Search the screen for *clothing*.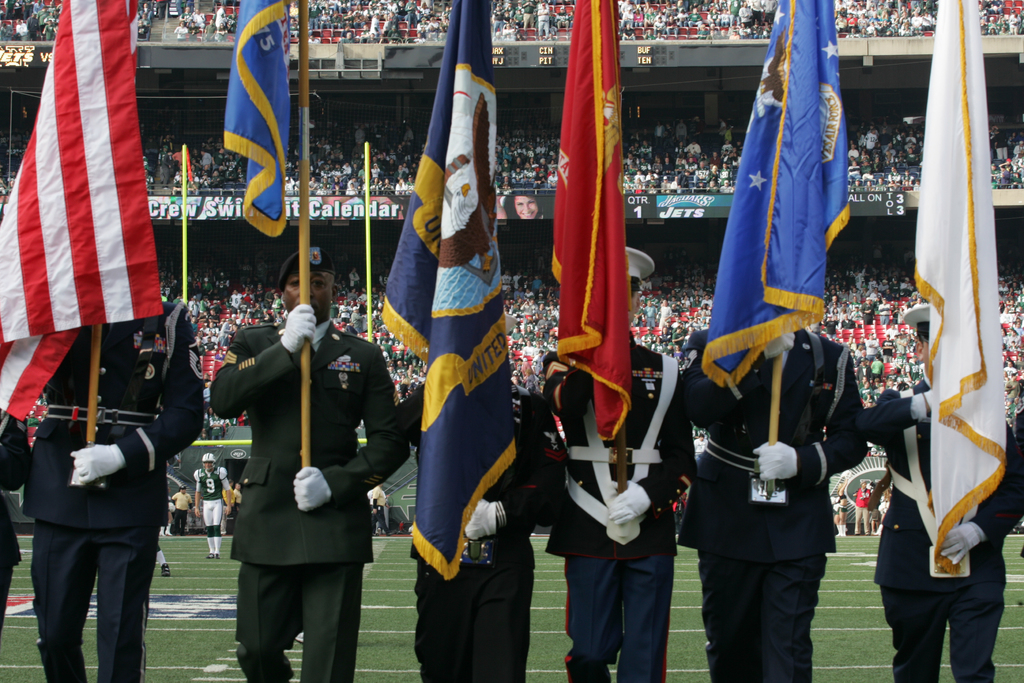
Found at x1=1 y1=295 x2=209 y2=682.
